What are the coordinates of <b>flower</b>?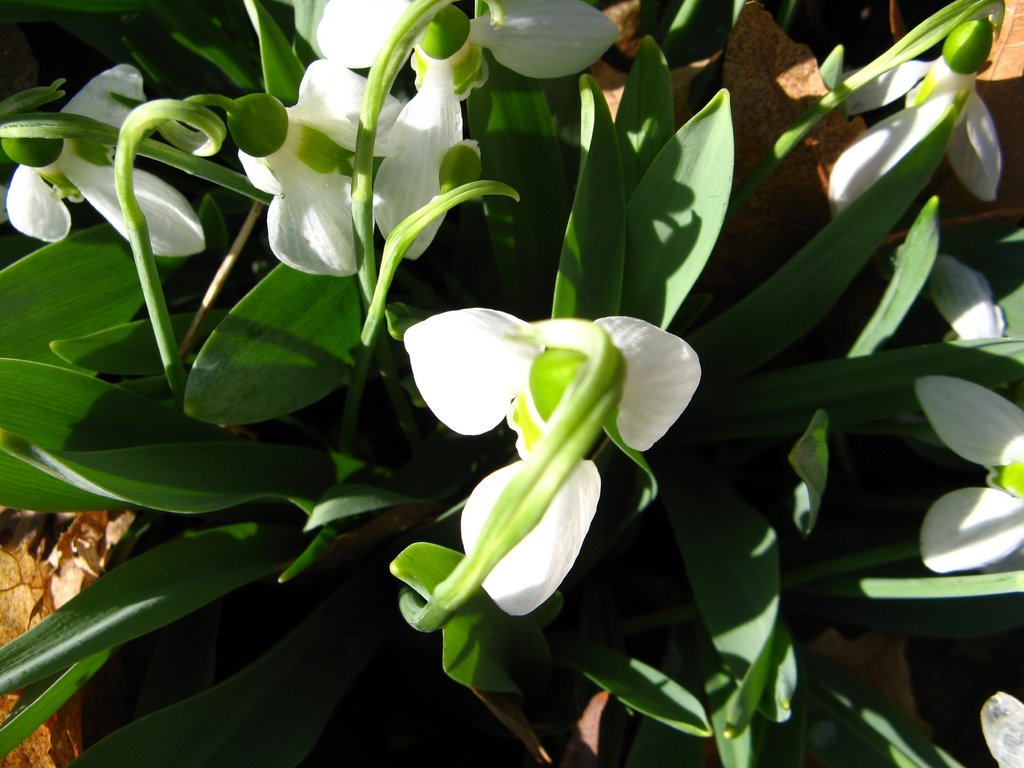
left=822, top=8, right=1023, bottom=227.
